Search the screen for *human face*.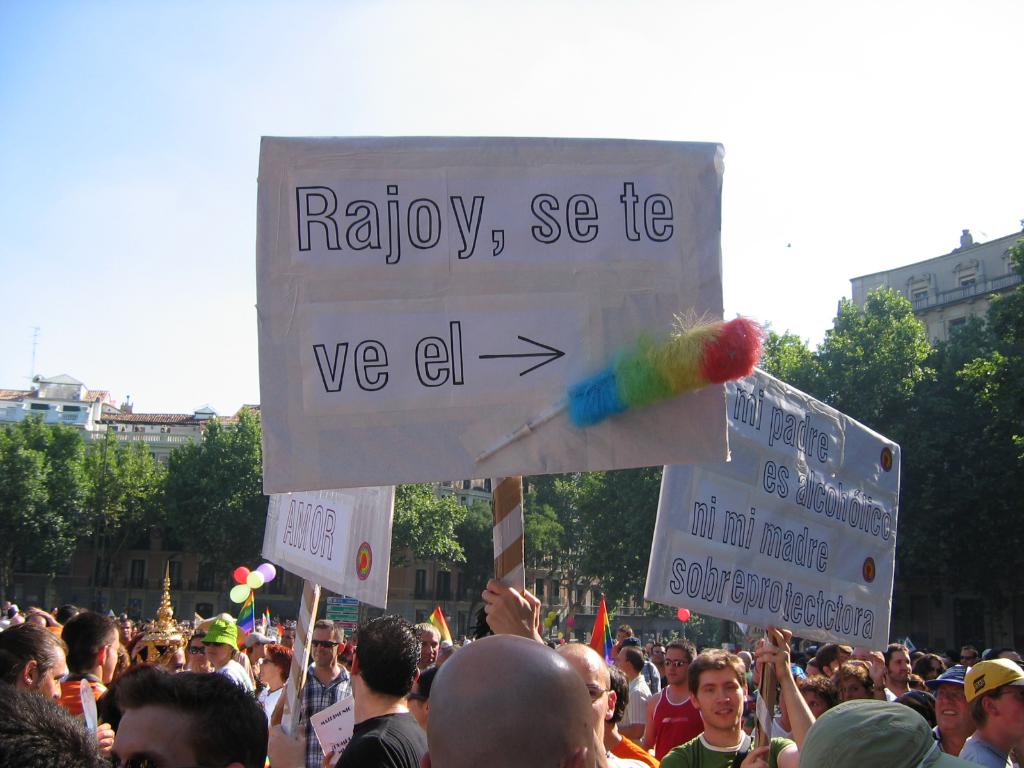
Found at x1=619, y1=648, x2=627, y2=675.
